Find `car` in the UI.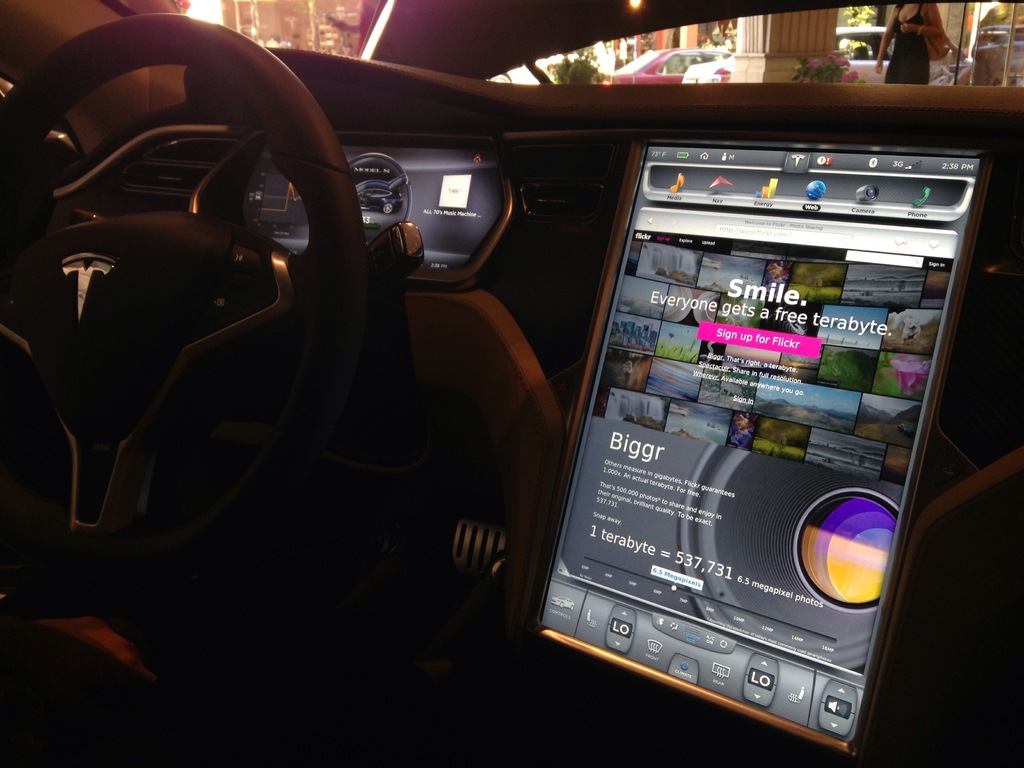
UI element at <box>0,0,1023,767</box>.
